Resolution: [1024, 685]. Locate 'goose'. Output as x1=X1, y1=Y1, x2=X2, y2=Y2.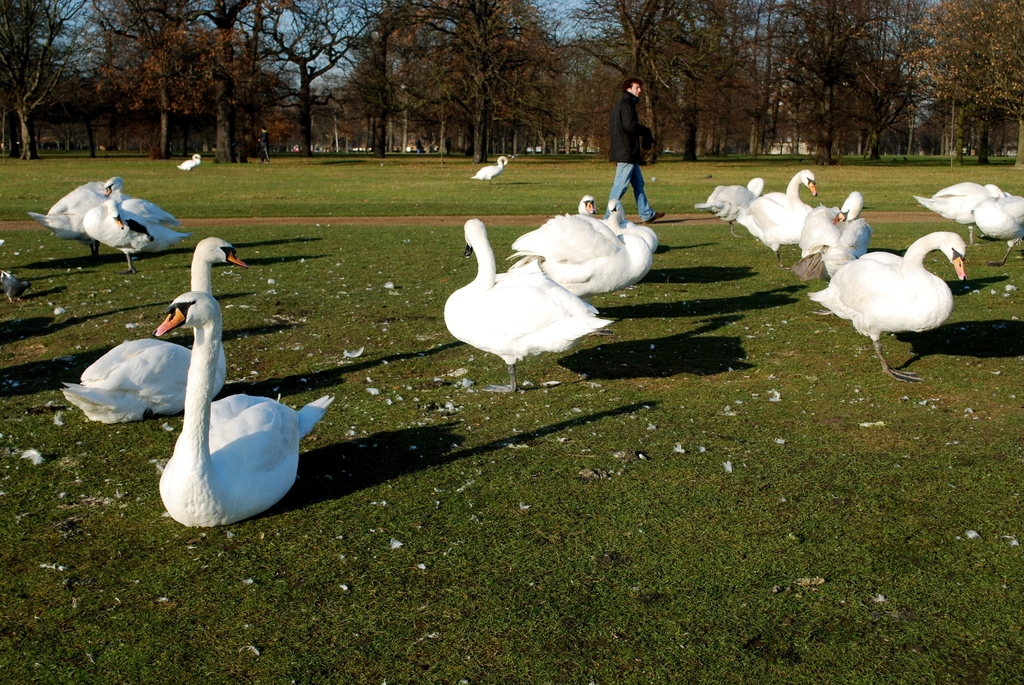
x1=156, y1=287, x2=332, y2=526.
